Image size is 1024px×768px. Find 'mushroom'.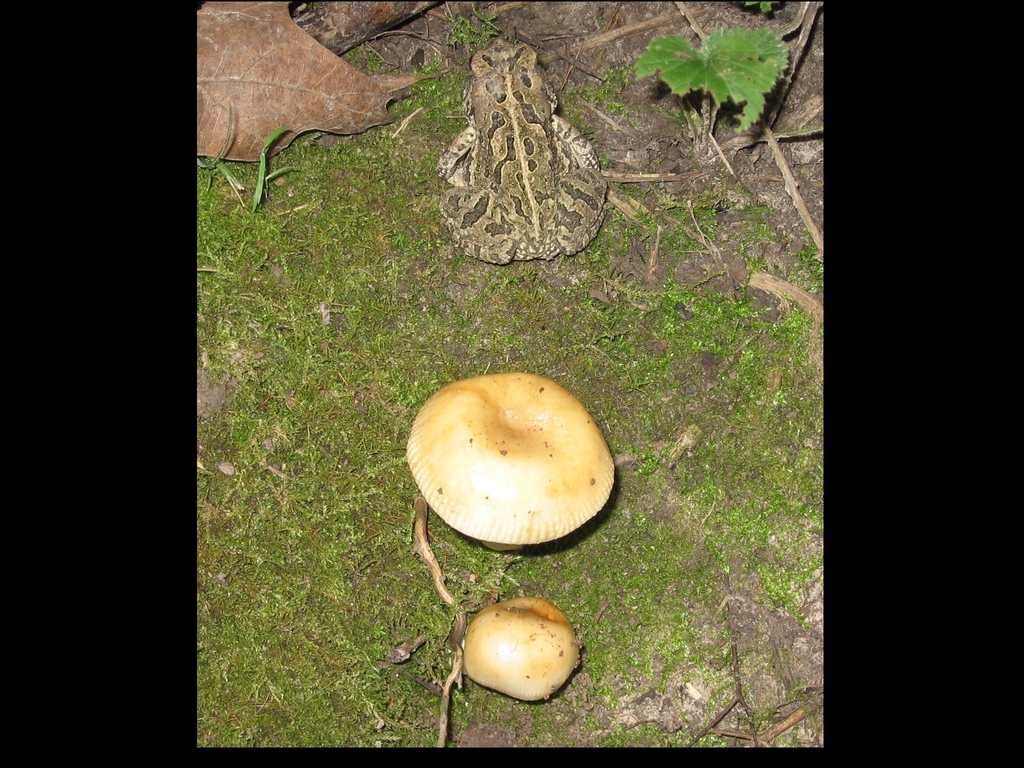
crop(403, 367, 616, 554).
